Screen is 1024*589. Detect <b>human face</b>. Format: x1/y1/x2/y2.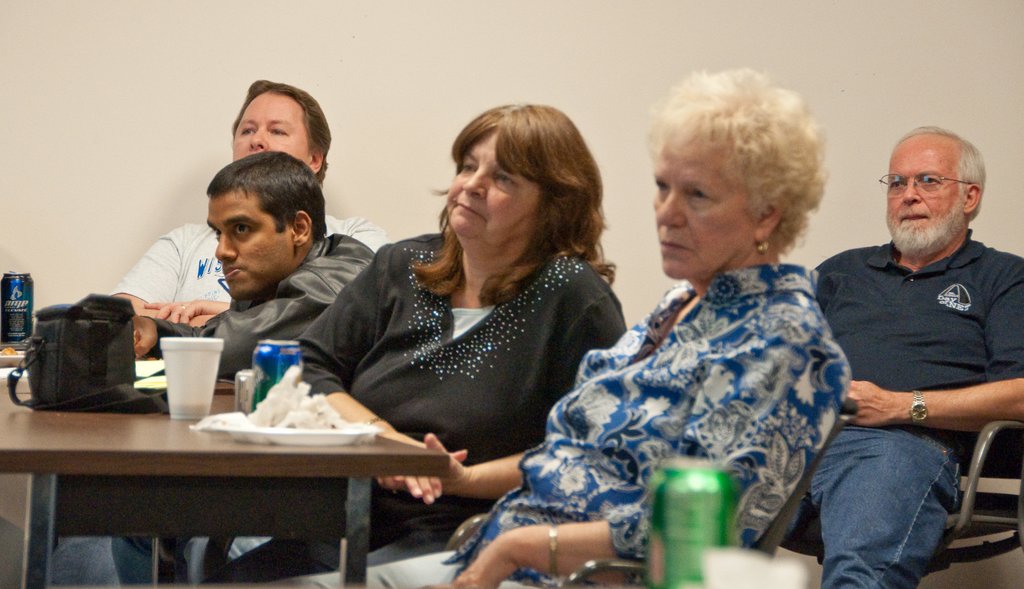
884/135/967/256.
